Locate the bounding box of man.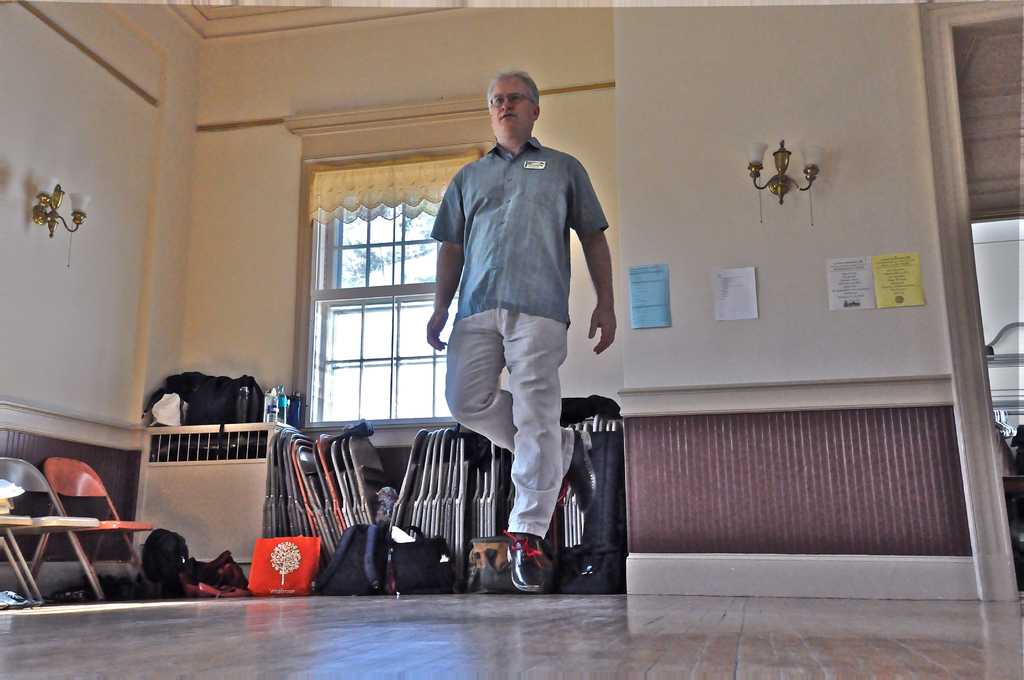
Bounding box: pyautogui.locateOnScreen(424, 72, 627, 564).
